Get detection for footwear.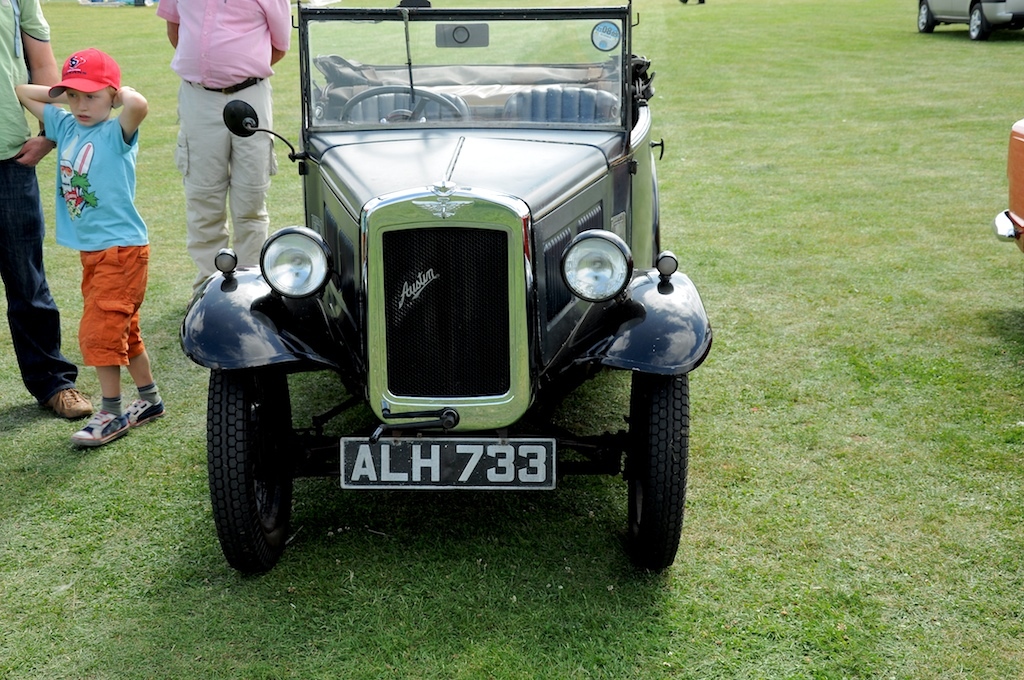
Detection: x1=43, y1=384, x2=94, y2=422.
